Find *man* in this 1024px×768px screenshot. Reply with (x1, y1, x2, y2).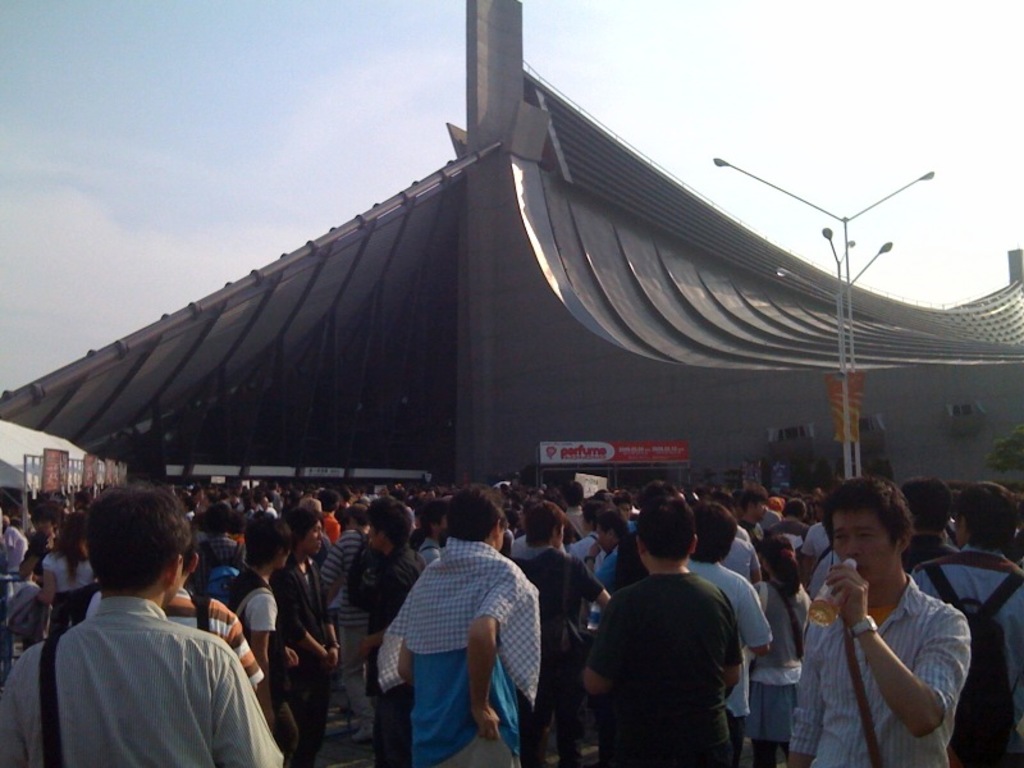
(355, 502, 426, 767).
